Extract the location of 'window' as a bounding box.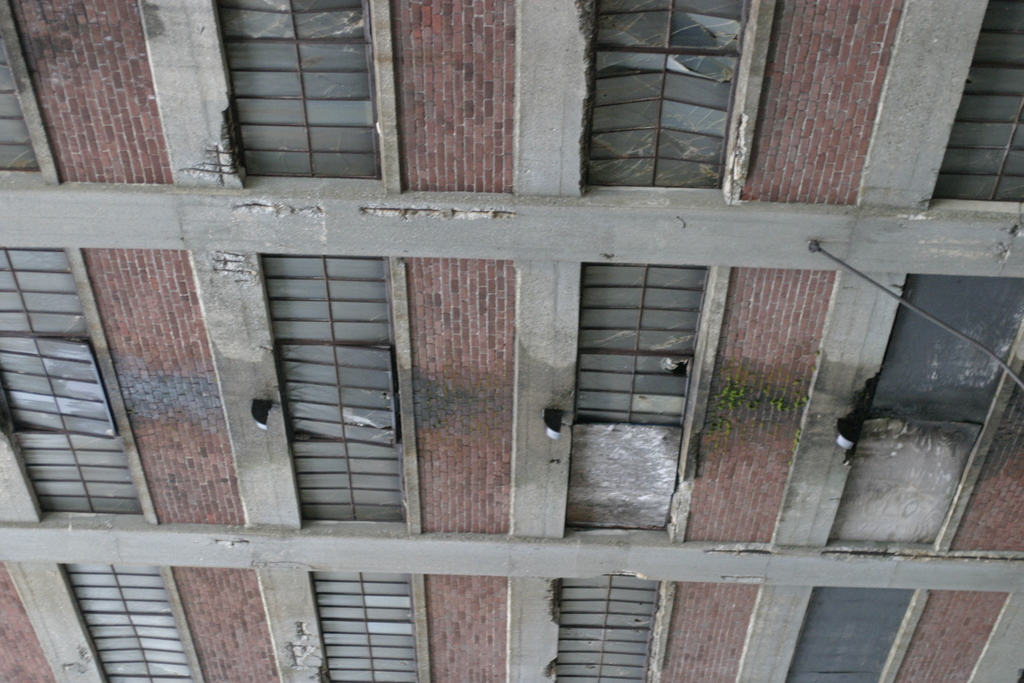
left=58, top=557, right=212, bottom=682.
